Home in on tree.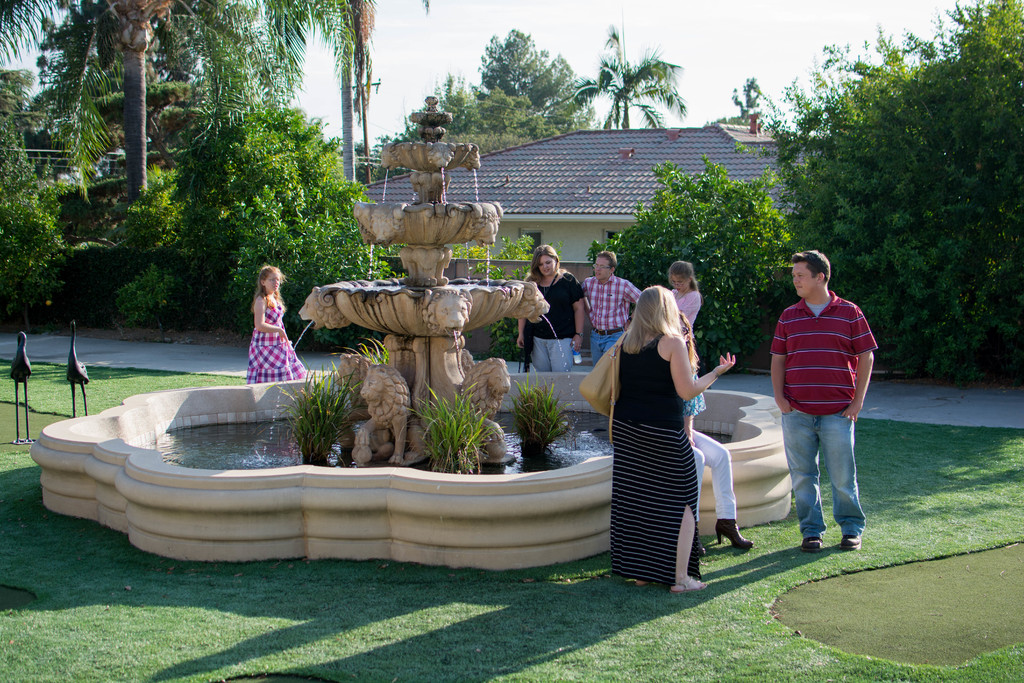
Homed in at select_region(0, 0, 285, 208).
